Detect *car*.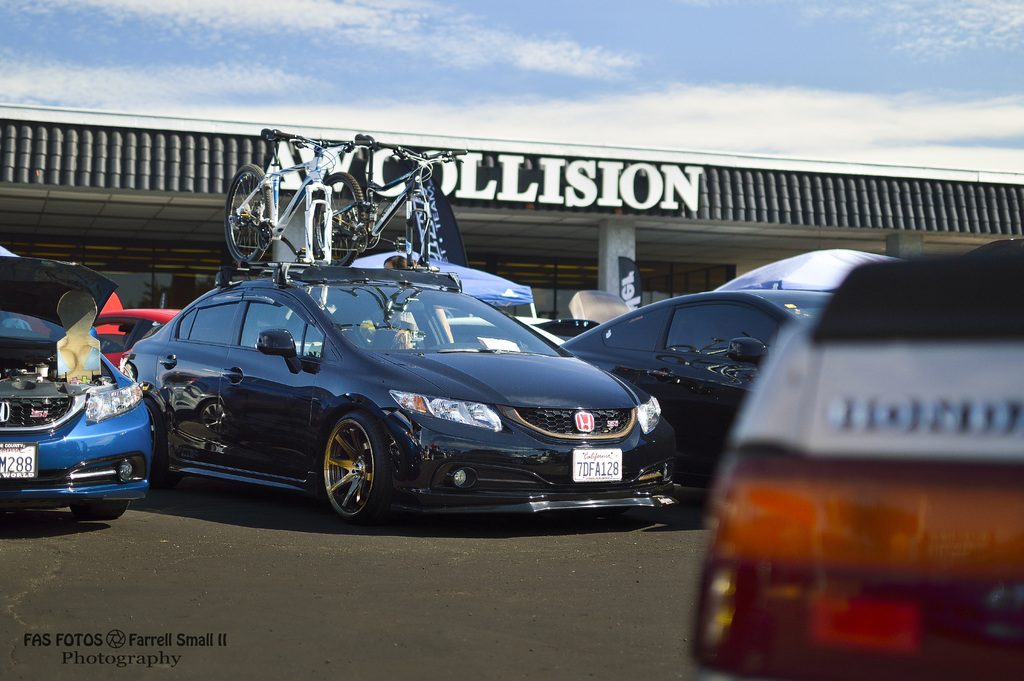
Detected at {"left": 972, "top": 235, "right": 1023, "bottom": 256}.
